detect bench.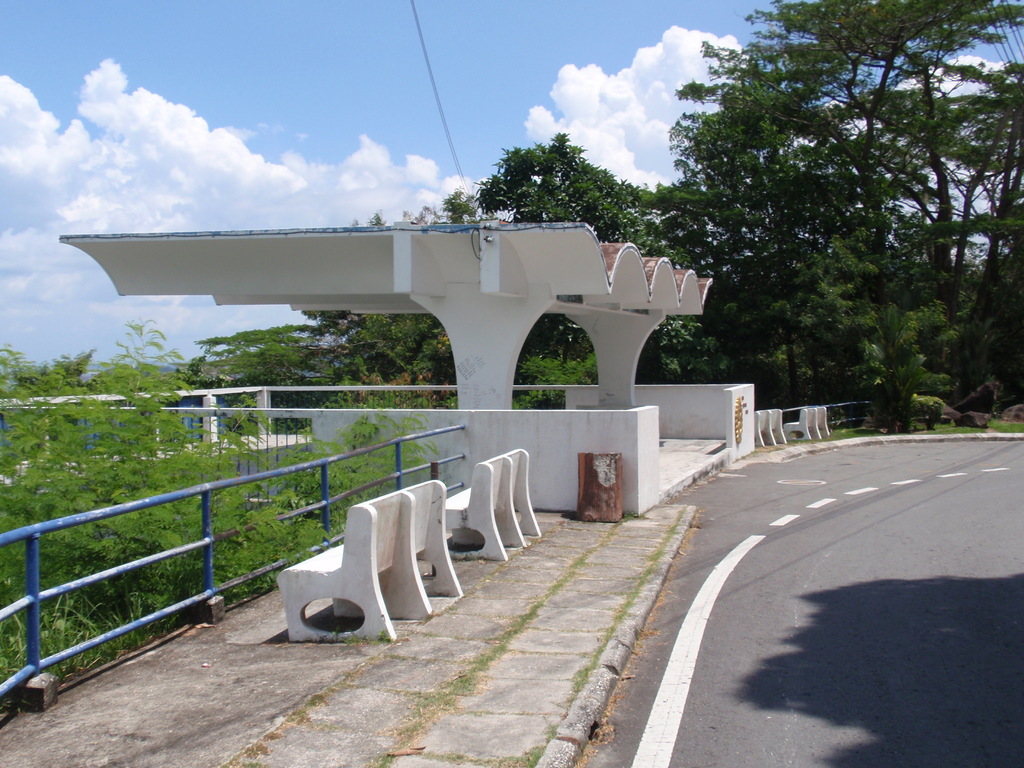
Detected at box=[815, 404, 830, 438].
